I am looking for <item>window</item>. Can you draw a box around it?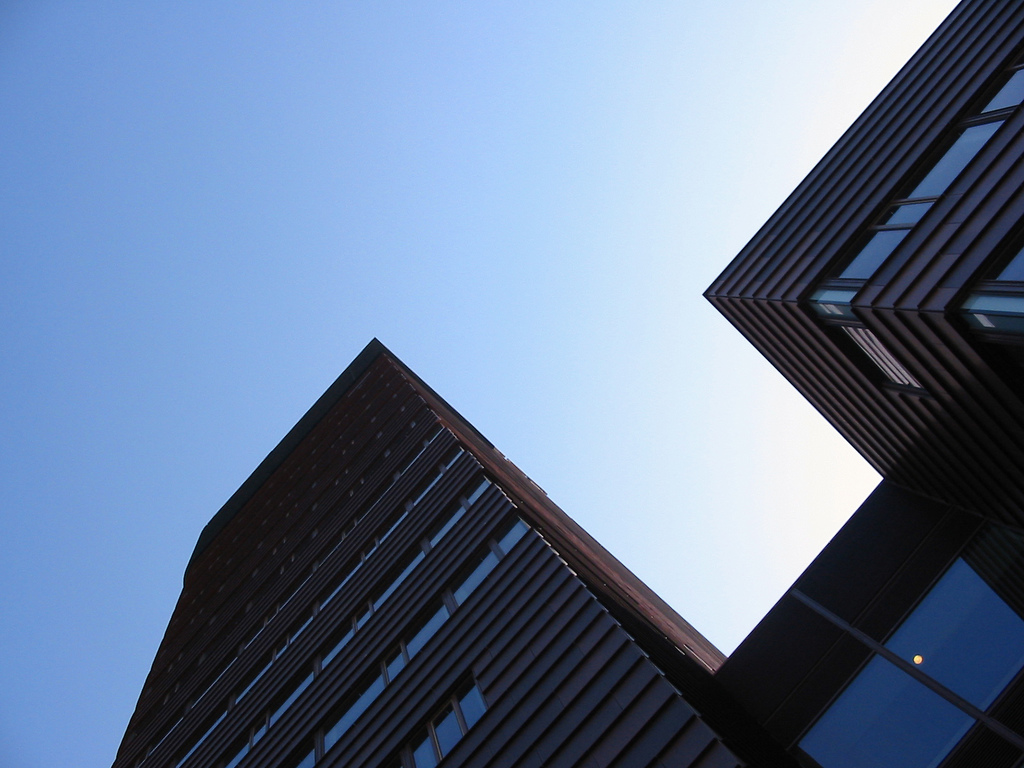
Sure, the bounding box is left=459, top=472, right=496, bottom=509.
